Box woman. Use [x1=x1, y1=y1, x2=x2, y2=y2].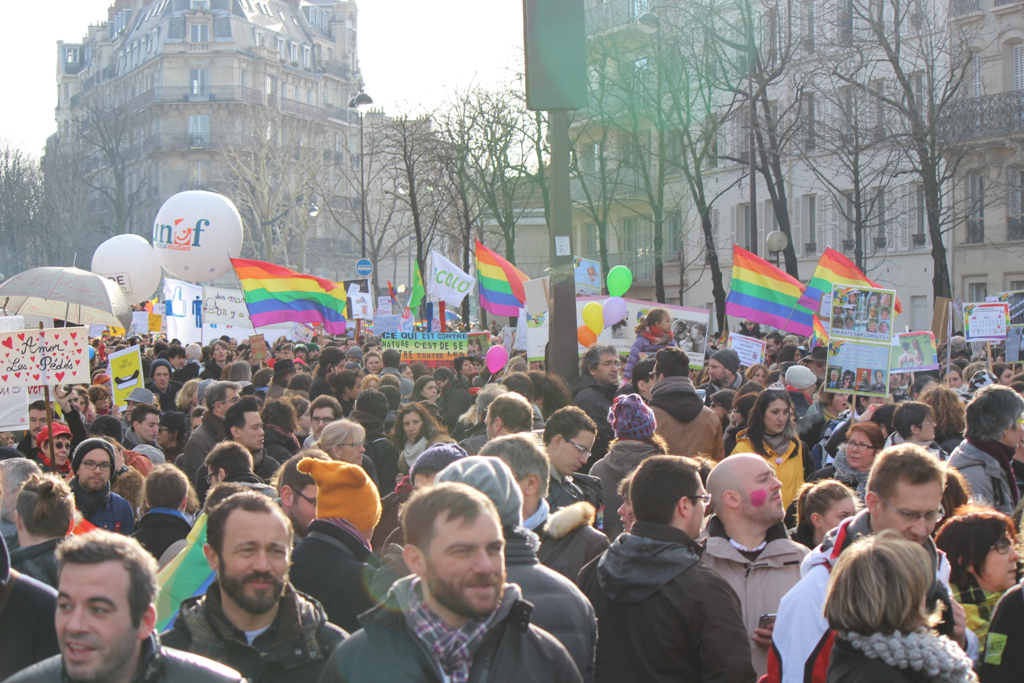
[x1=311, y1=419, x2=367, y2=463].
